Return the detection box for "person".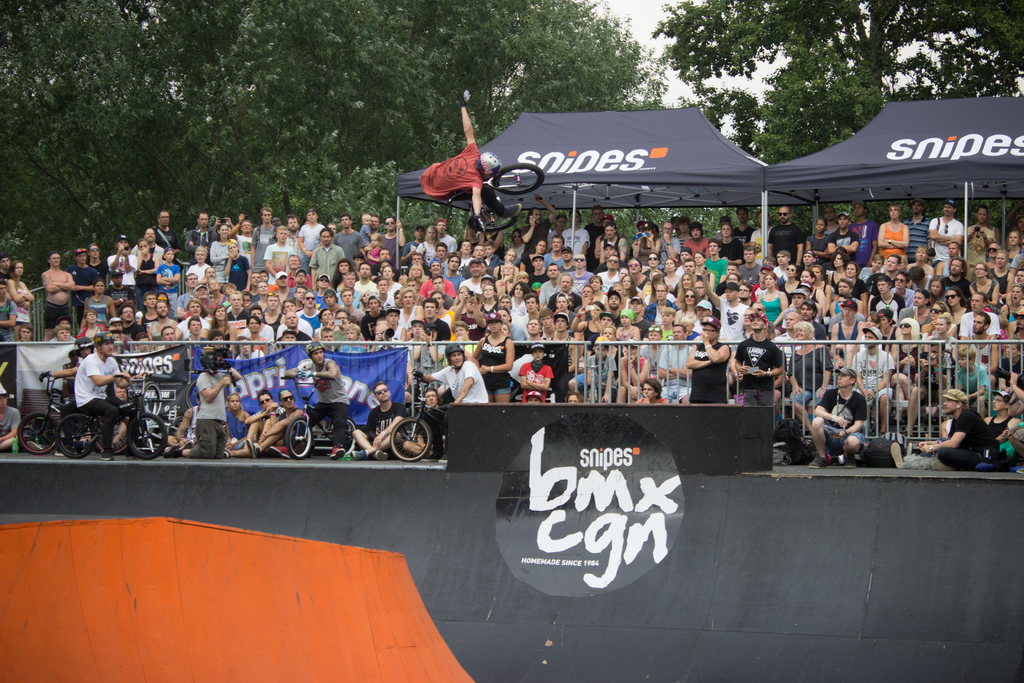
<region>76, 333, 149, 461</region>.
